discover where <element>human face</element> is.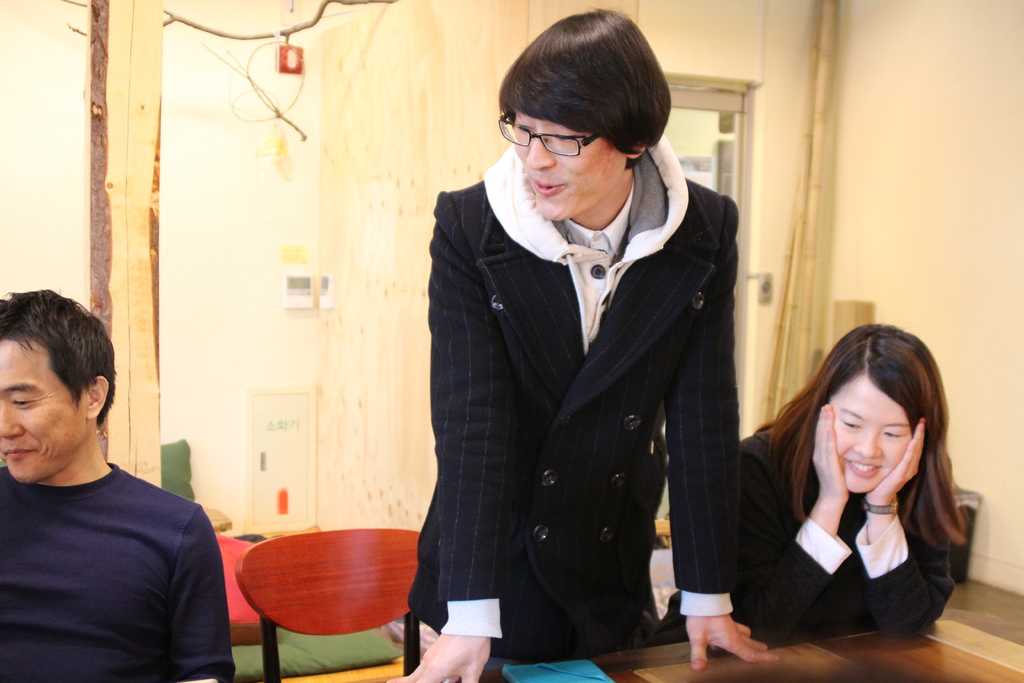
Discovered at 512,110,626,220.
